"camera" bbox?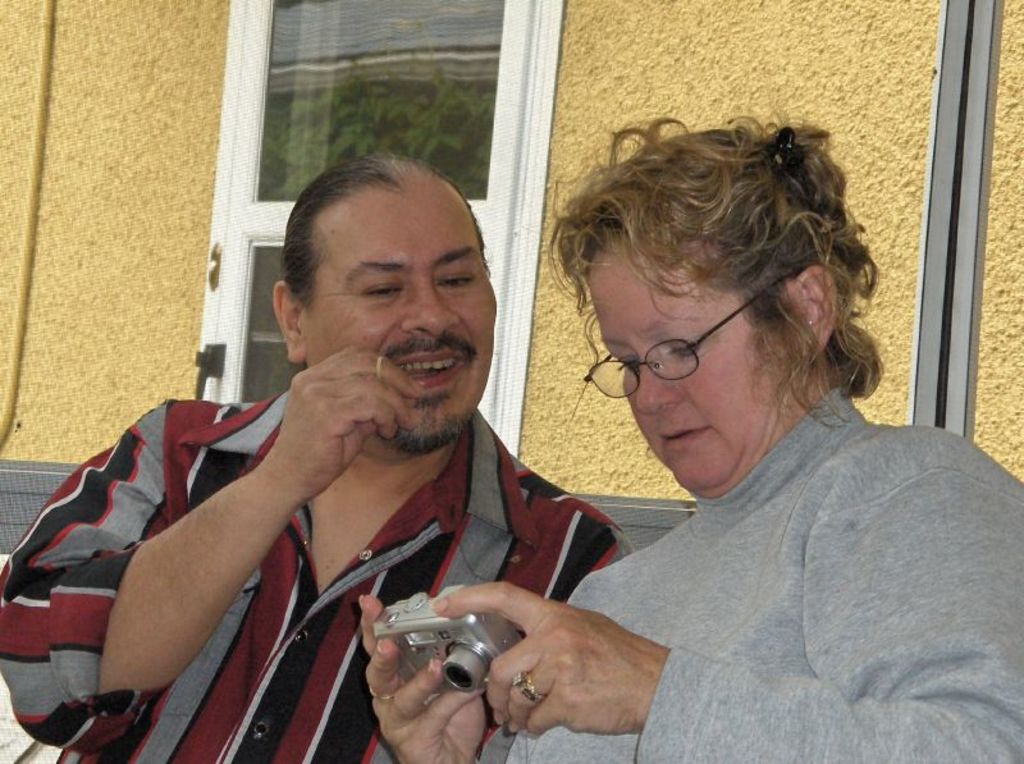
bbox=[372, 584, 526, 692]
